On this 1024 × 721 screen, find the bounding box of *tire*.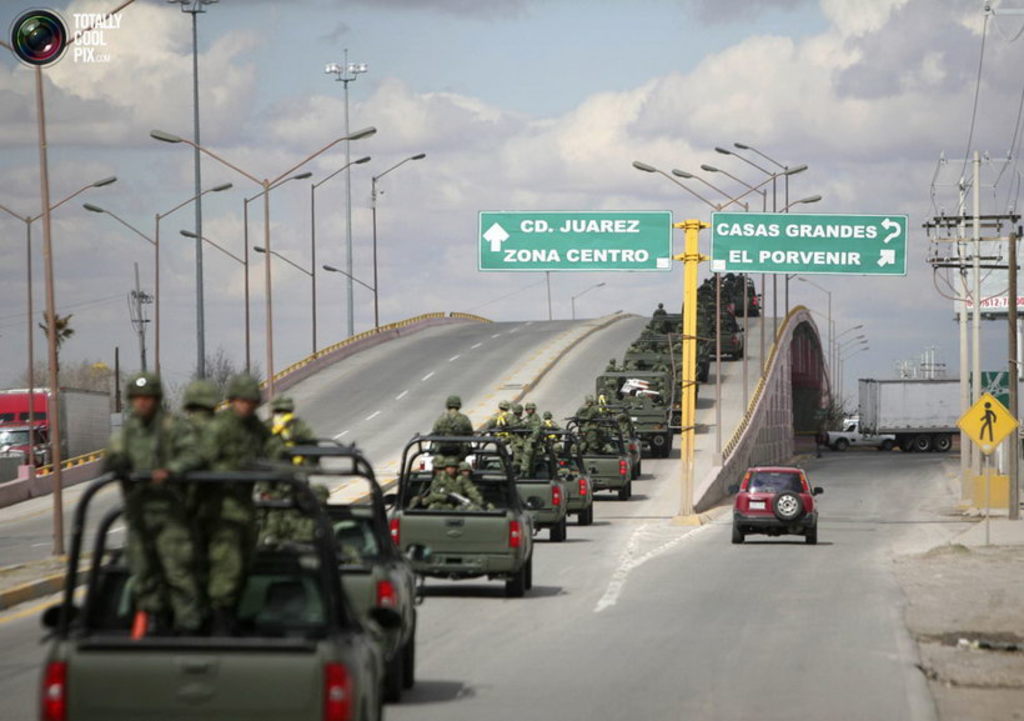
Bounding box: rect(552, 527, 563, 541).
